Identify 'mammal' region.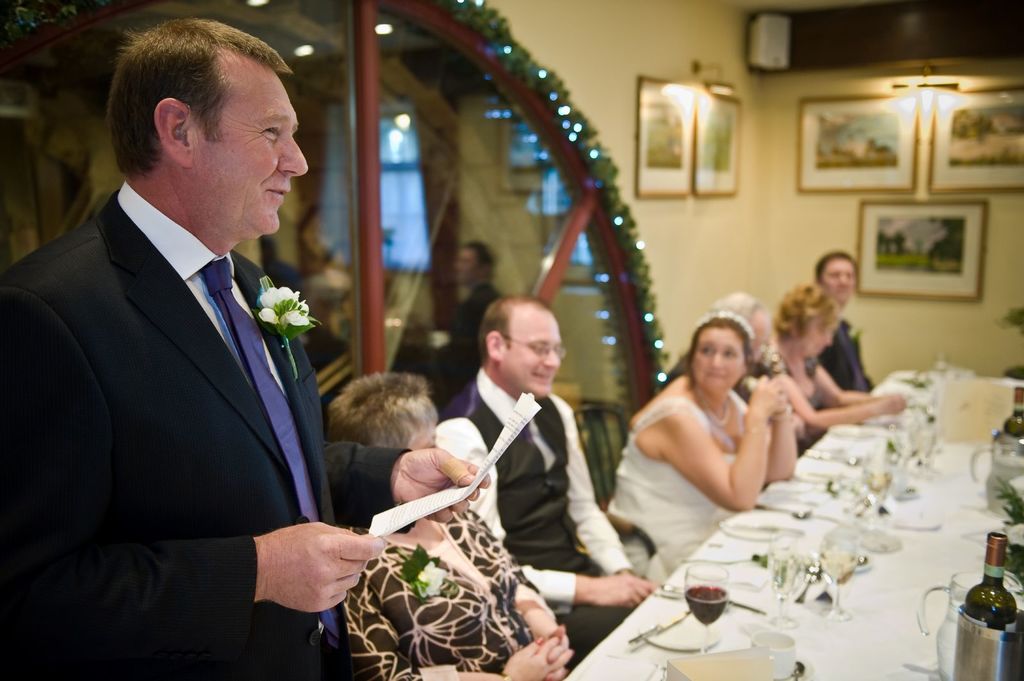
Region: box(324, 369, 578, 680).
